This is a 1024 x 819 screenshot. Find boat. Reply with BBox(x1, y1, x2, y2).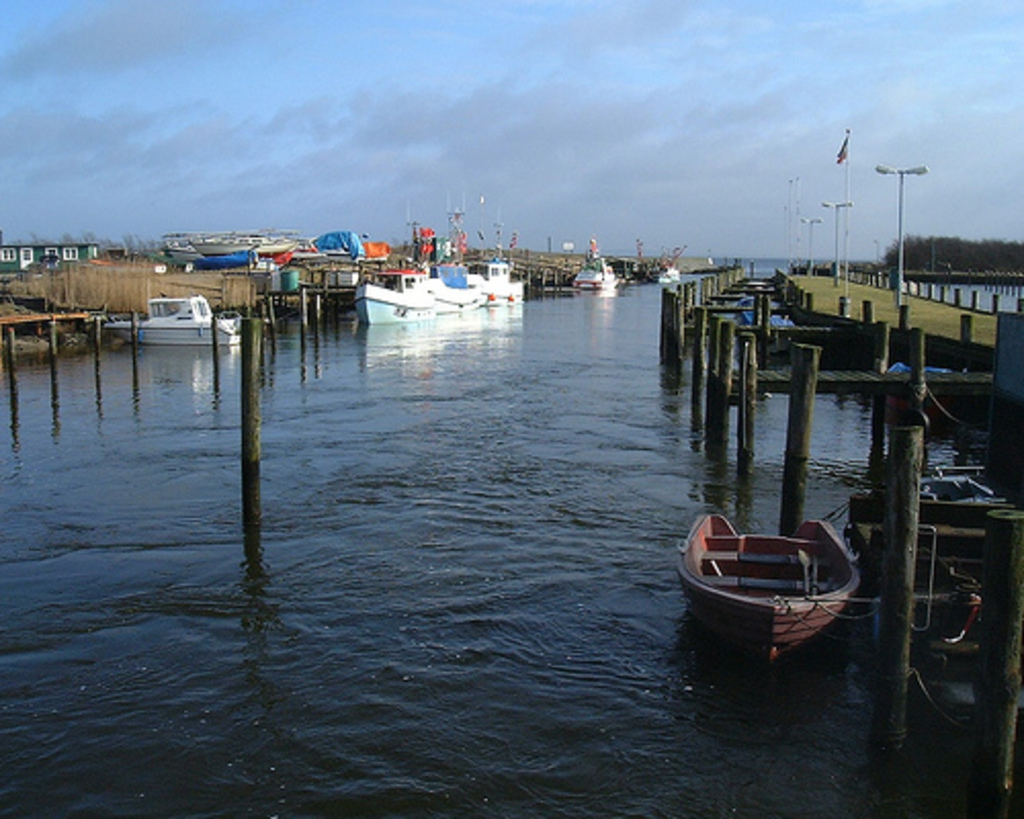
BBox(424, 197, 485, 313).
